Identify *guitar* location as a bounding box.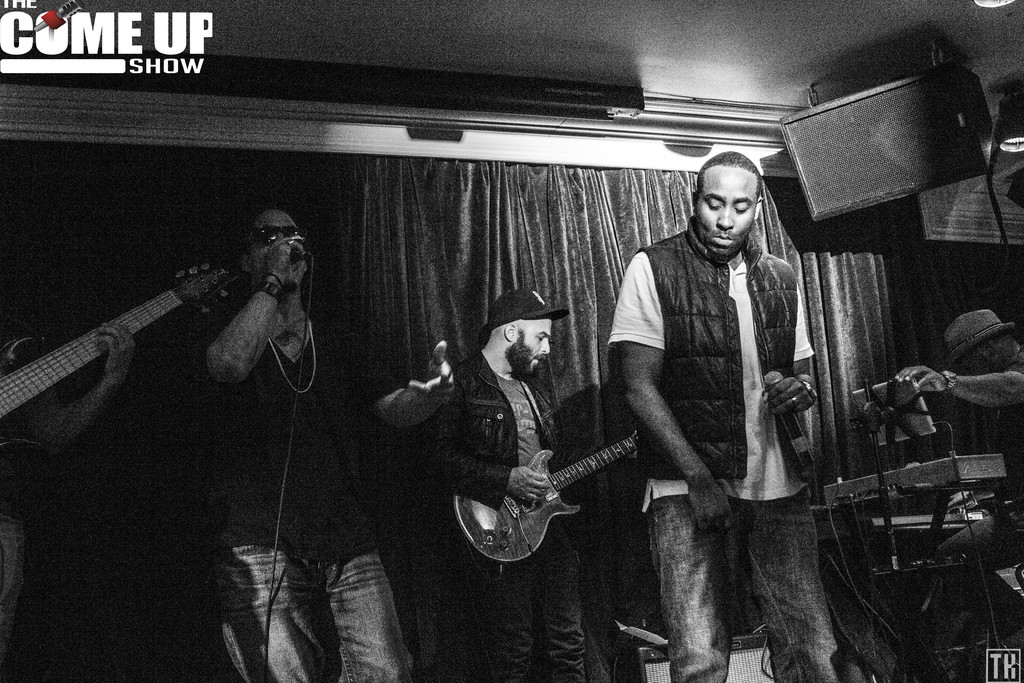
[left=0, top=261, right=240, bottom=415].
